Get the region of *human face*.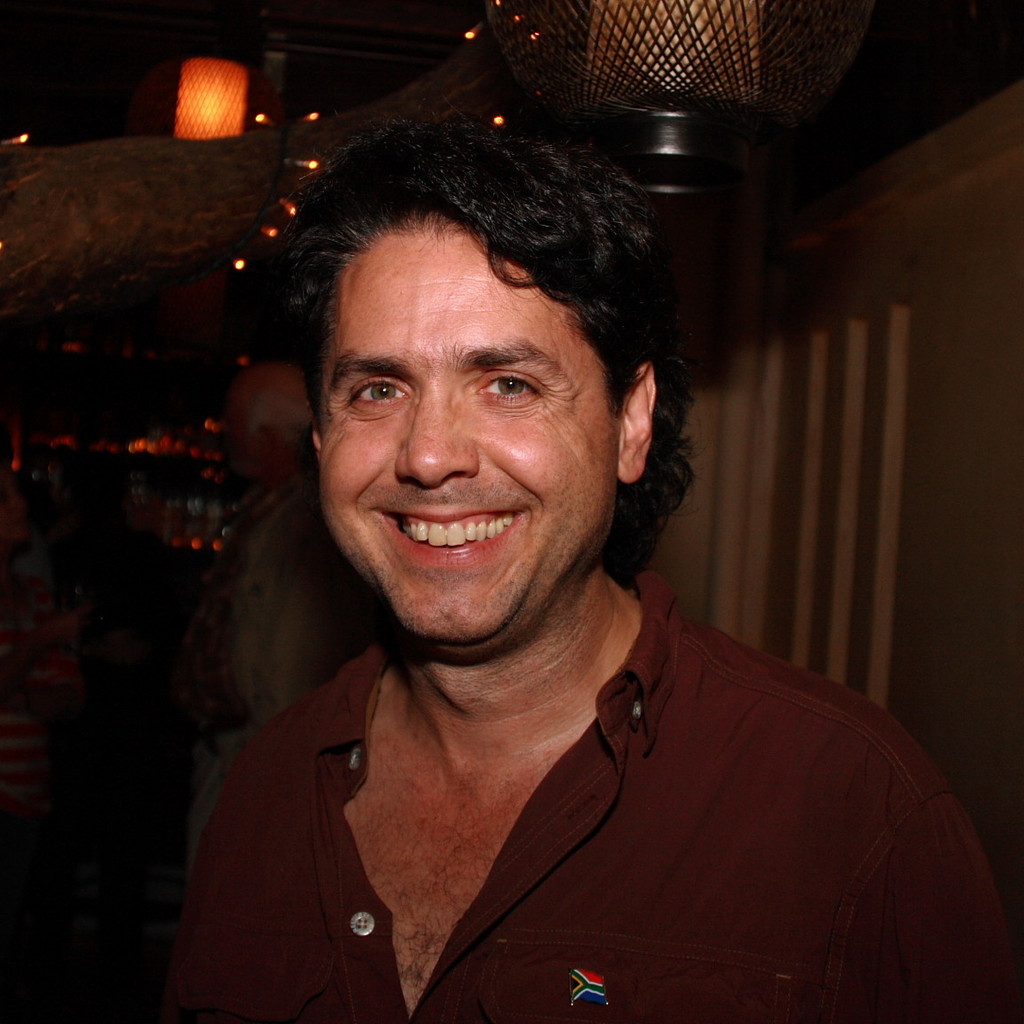
box(316, 215, 624, 644).
